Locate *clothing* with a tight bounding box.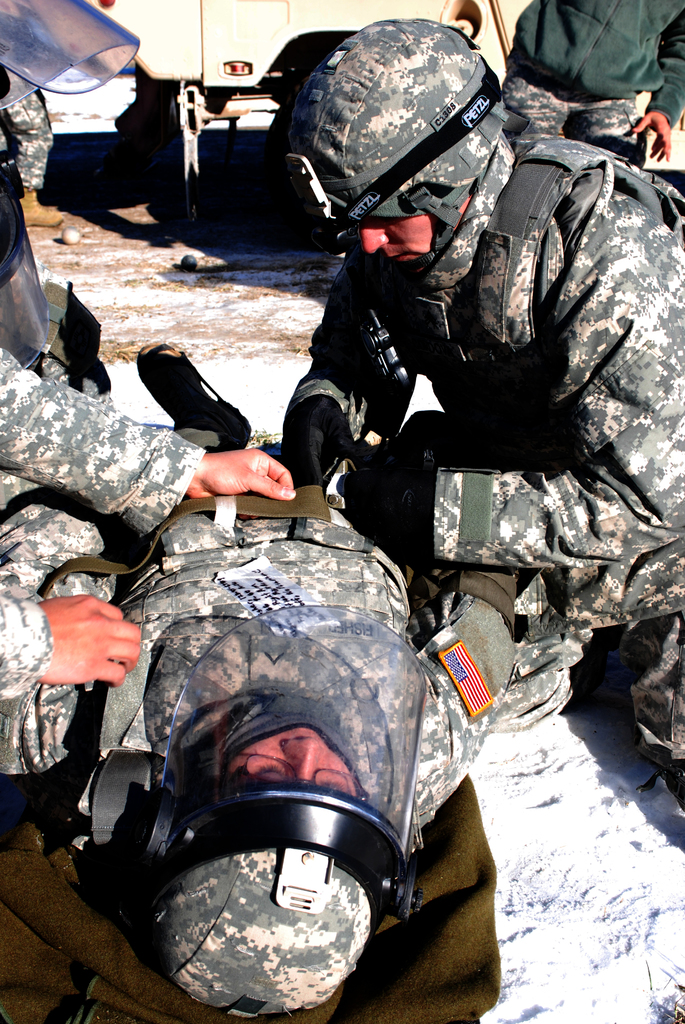
crop(506, 0, 684, 160).
